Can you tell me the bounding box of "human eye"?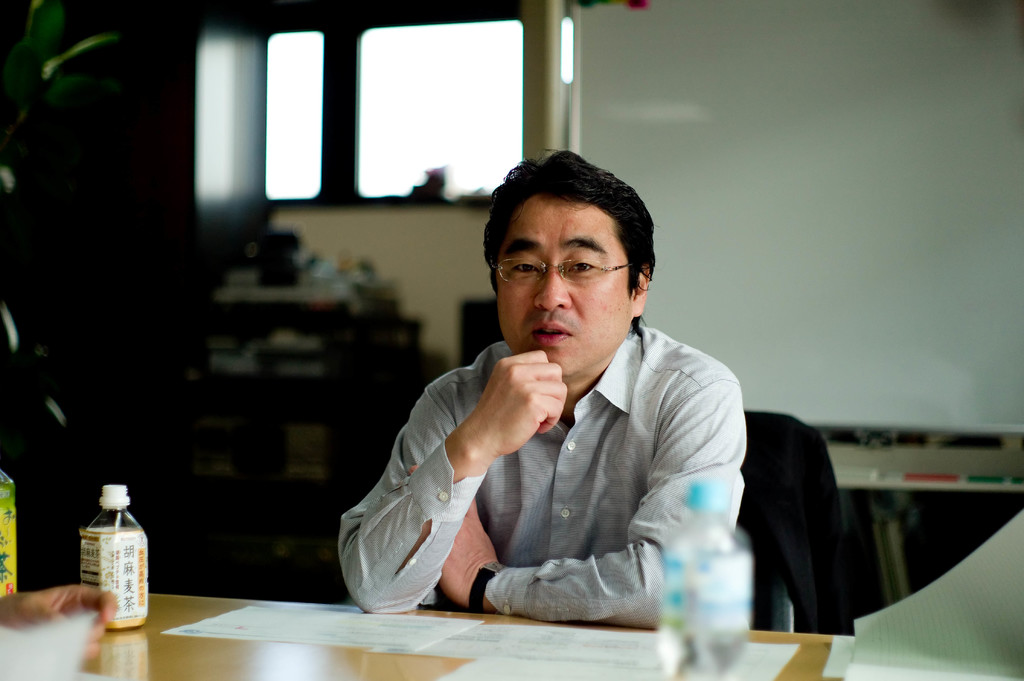
(507, 259, 541, 279).
